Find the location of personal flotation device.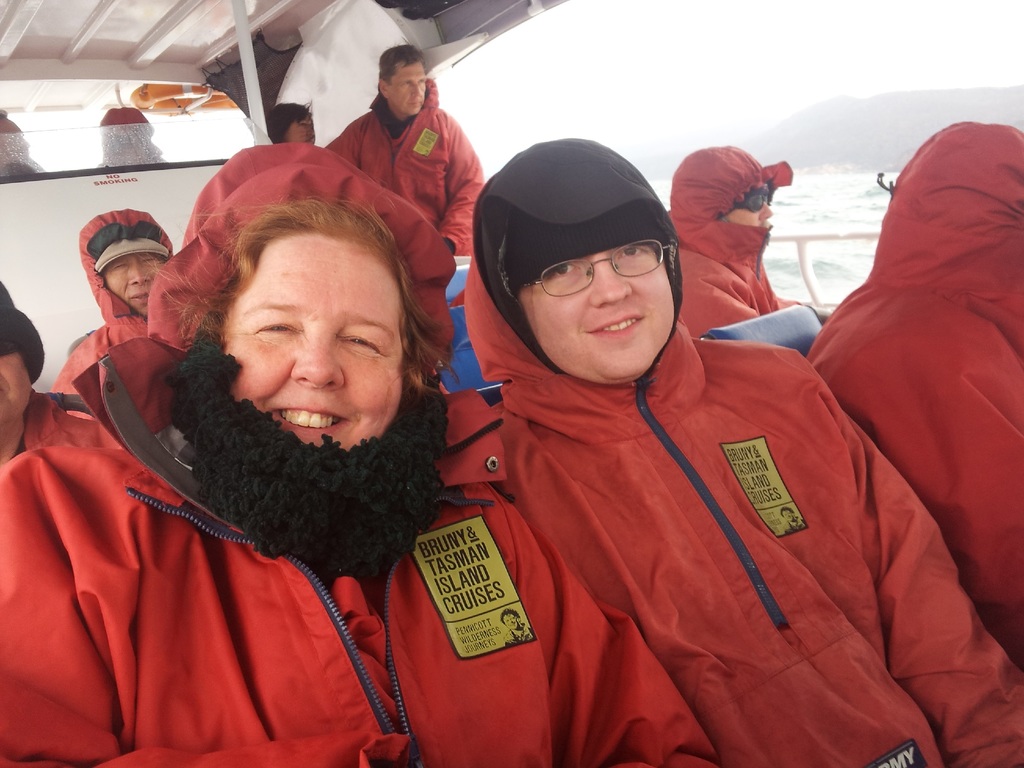
Location: (0,320,568,767).
